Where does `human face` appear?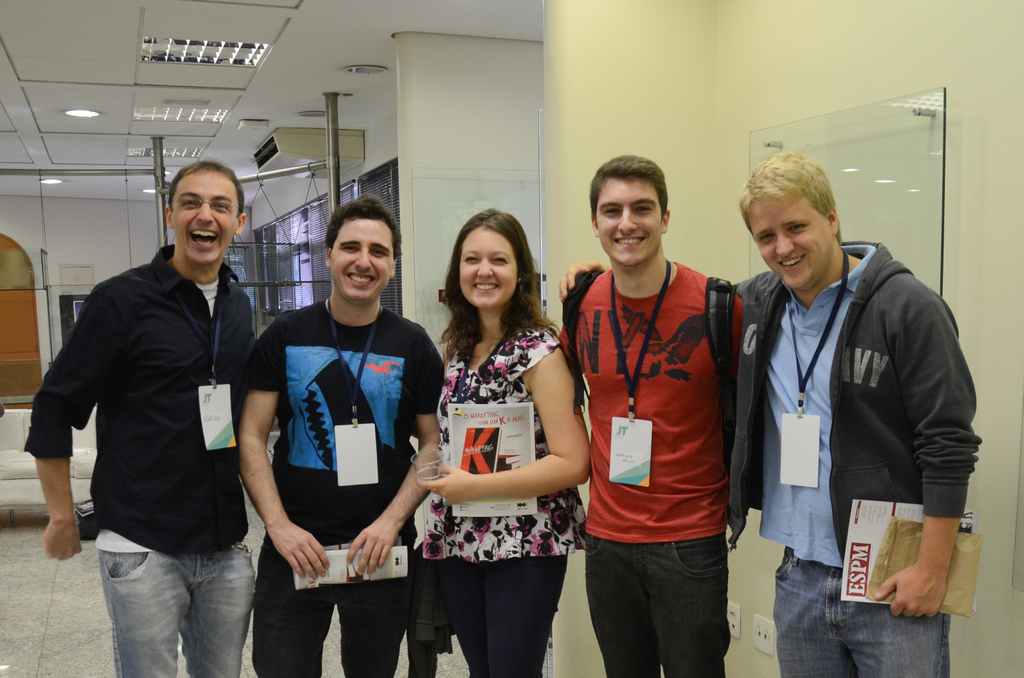
Appears at bbox=(598, 176, 660, 265).
